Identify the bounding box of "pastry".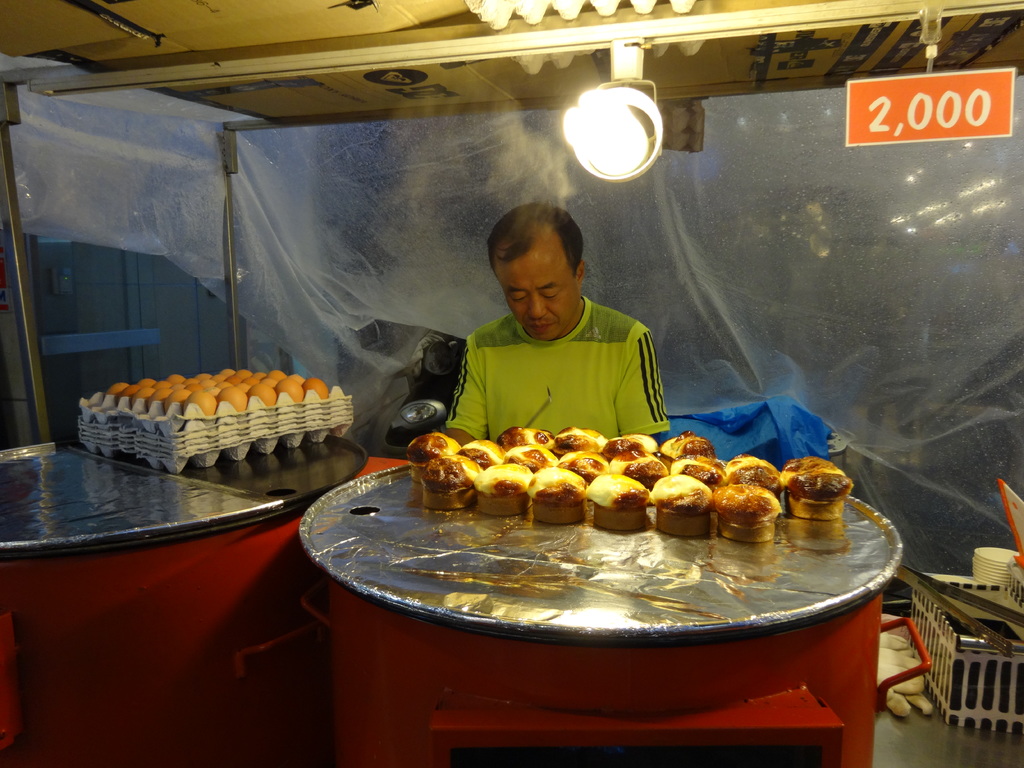
[657, 435, 722, 462].
